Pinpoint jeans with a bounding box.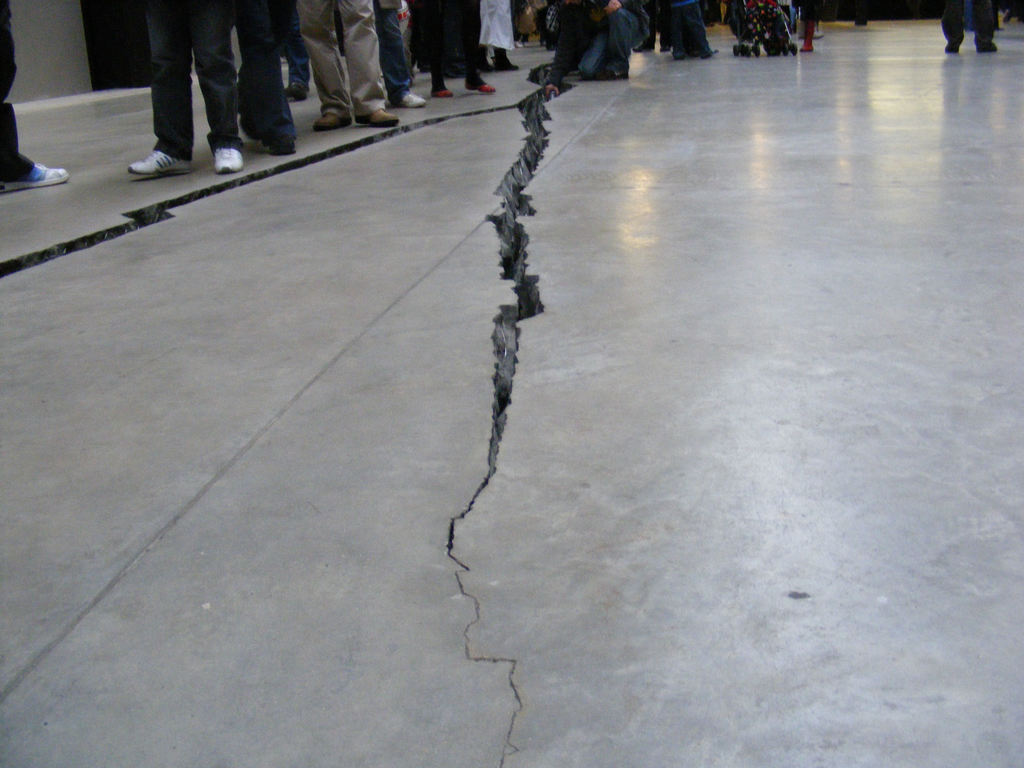
left=145, top=0, right=243, bottom=166.
